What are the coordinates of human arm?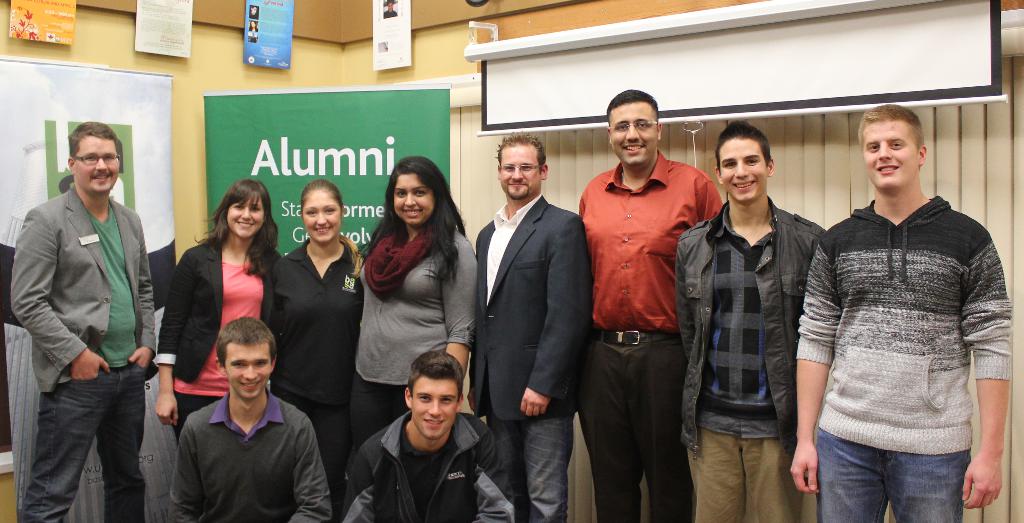
[left=291, top=415, right=342, bottom=522].
